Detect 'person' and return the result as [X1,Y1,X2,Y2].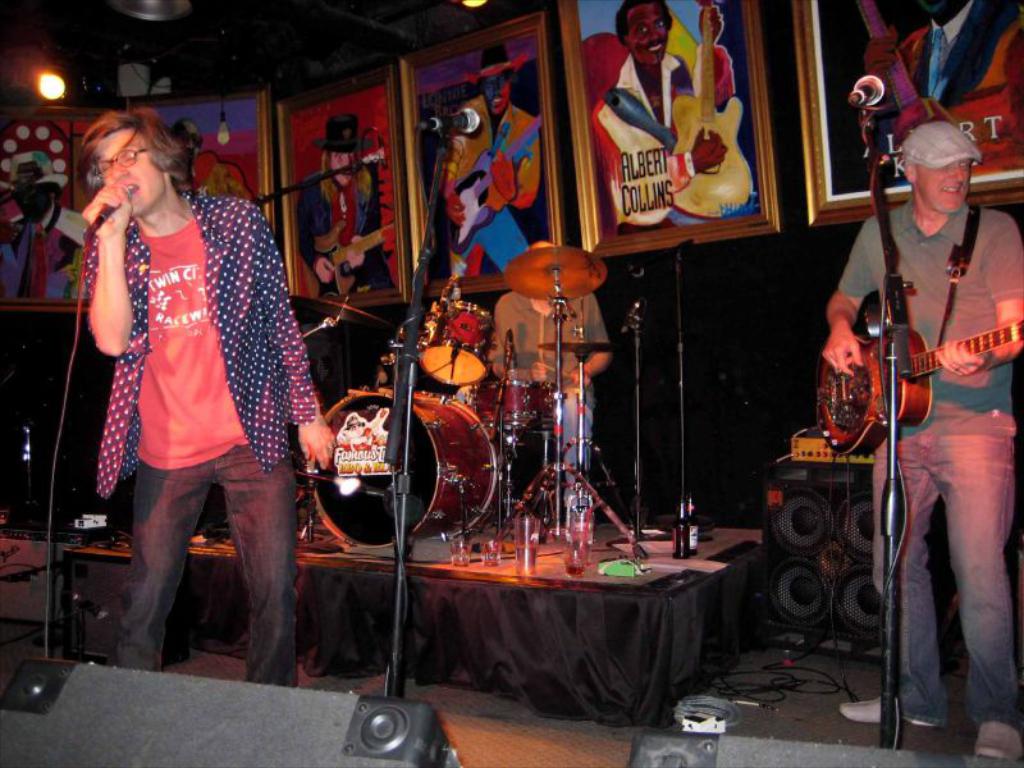
[488,230,613,509].
